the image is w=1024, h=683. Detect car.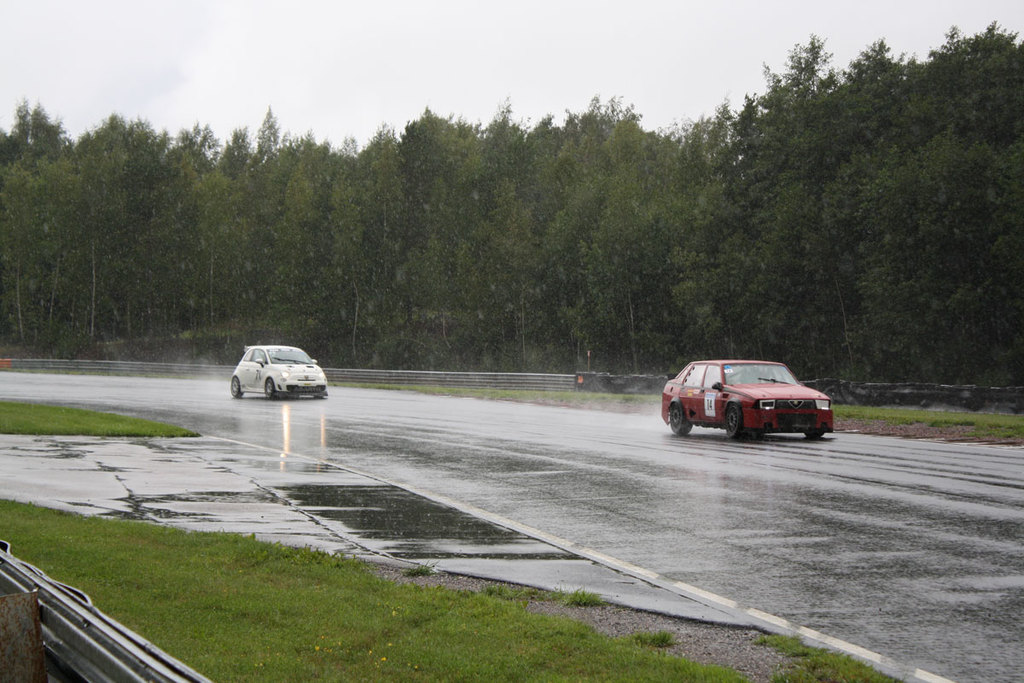
Detection: detection(230, 340, 330, 401).
